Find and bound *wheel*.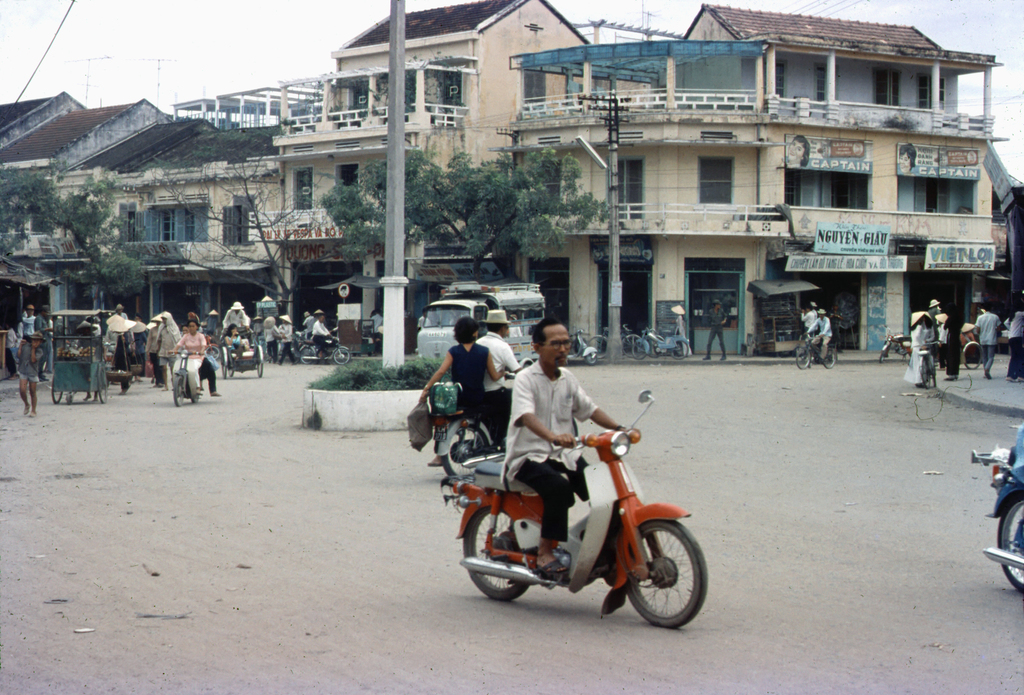
Bound: pyautogui.locateOnScreen(209, 345, 219, 358).
